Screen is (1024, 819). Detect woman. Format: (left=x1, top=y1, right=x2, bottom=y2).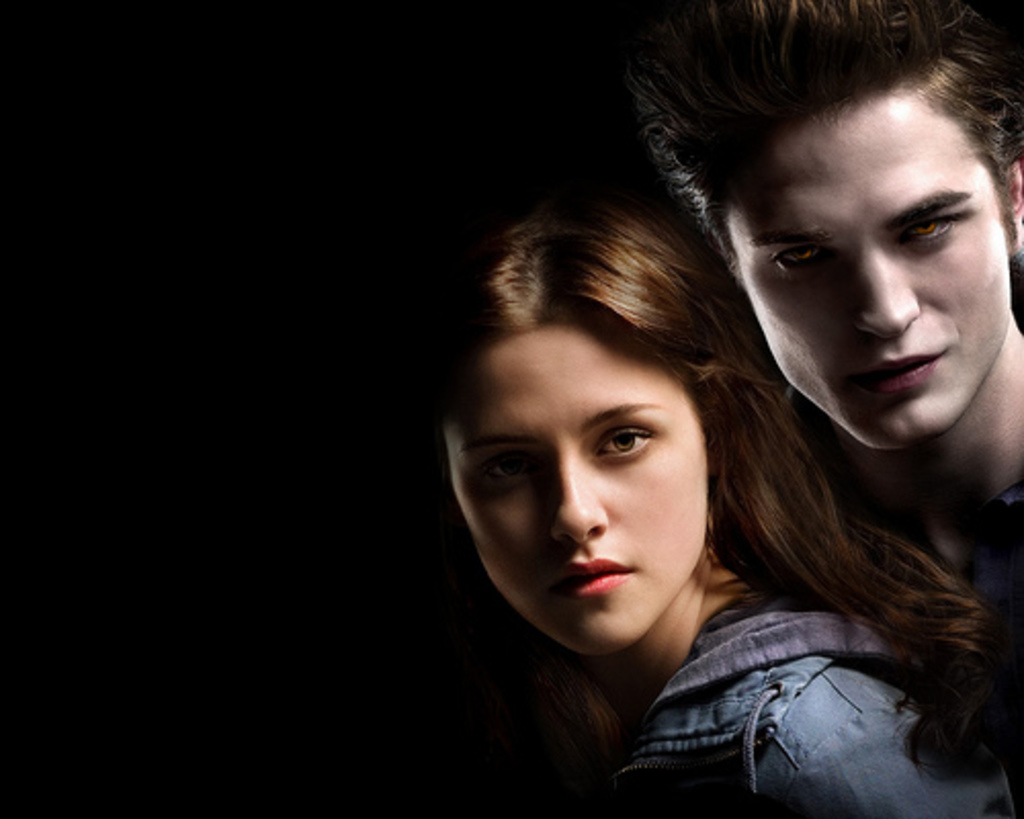
(left=442, top=207, right=1022, bottom=817).
